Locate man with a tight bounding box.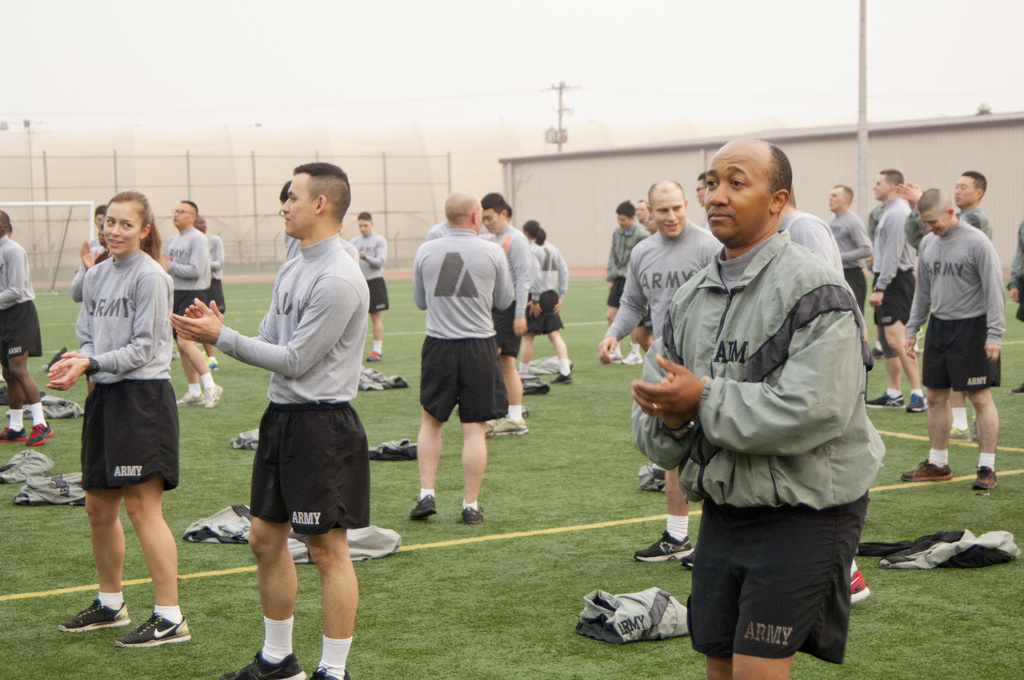
rect(192, 216, 226, 371).
